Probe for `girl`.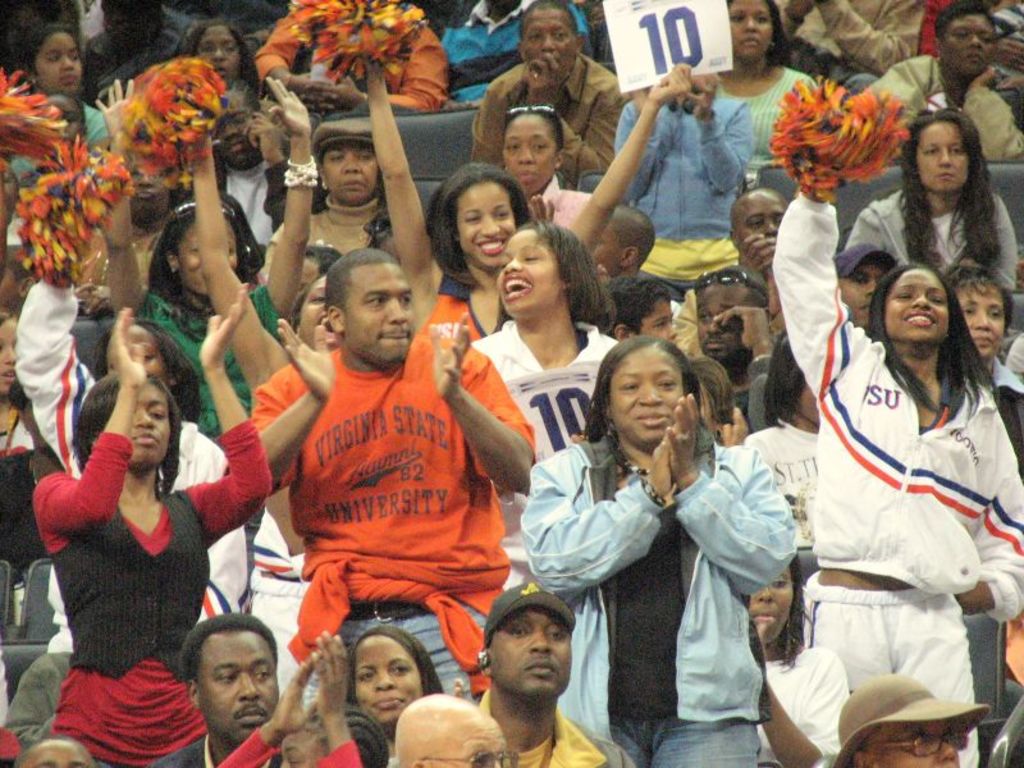
Probe result: (x1=31, y1=283, x2=270, y2=765).
